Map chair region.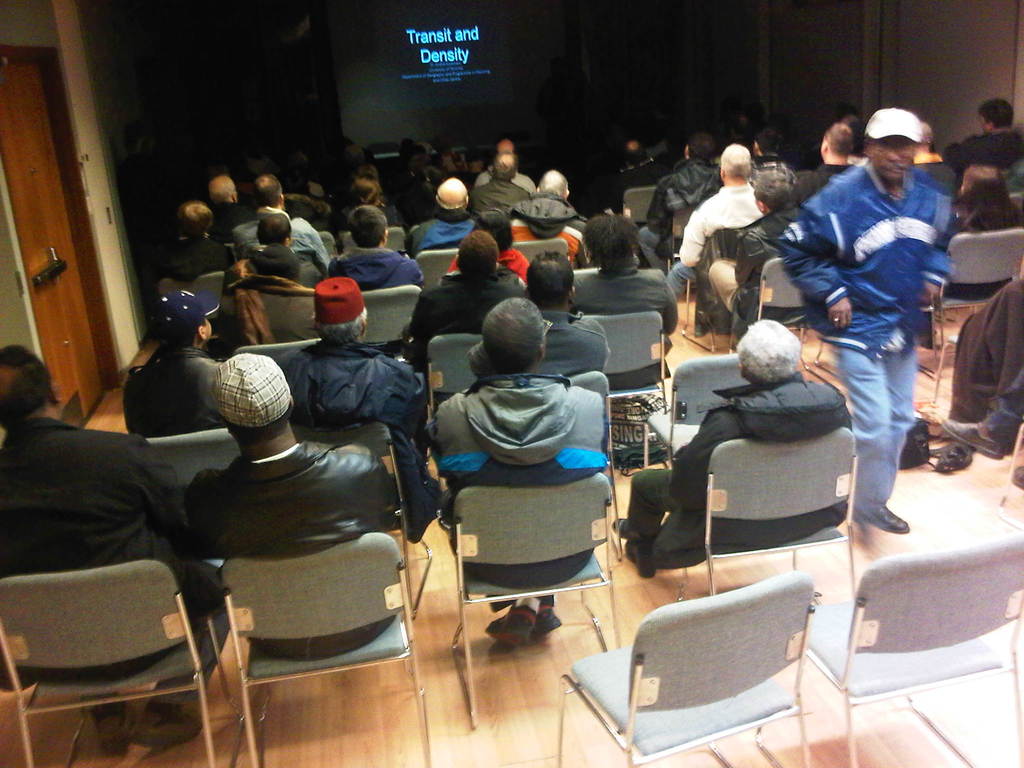
Mapped to x1=342, y1=231, x2=414, y2=257.
